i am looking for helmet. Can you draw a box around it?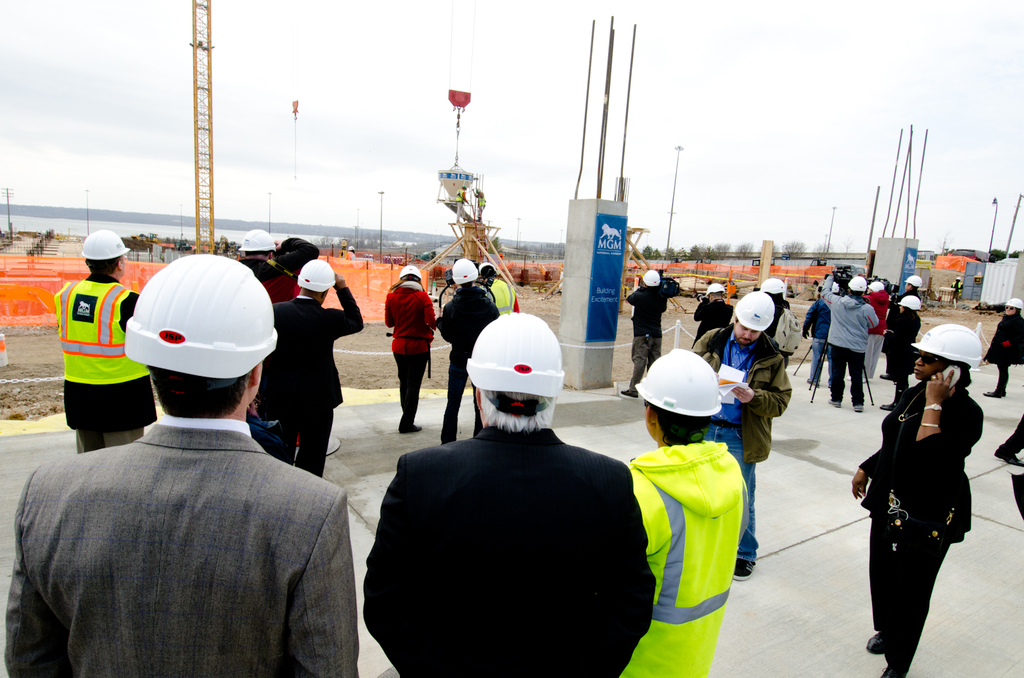
Sure, the bounding box is x1=905, y1=274, x2=923, y2=291.
